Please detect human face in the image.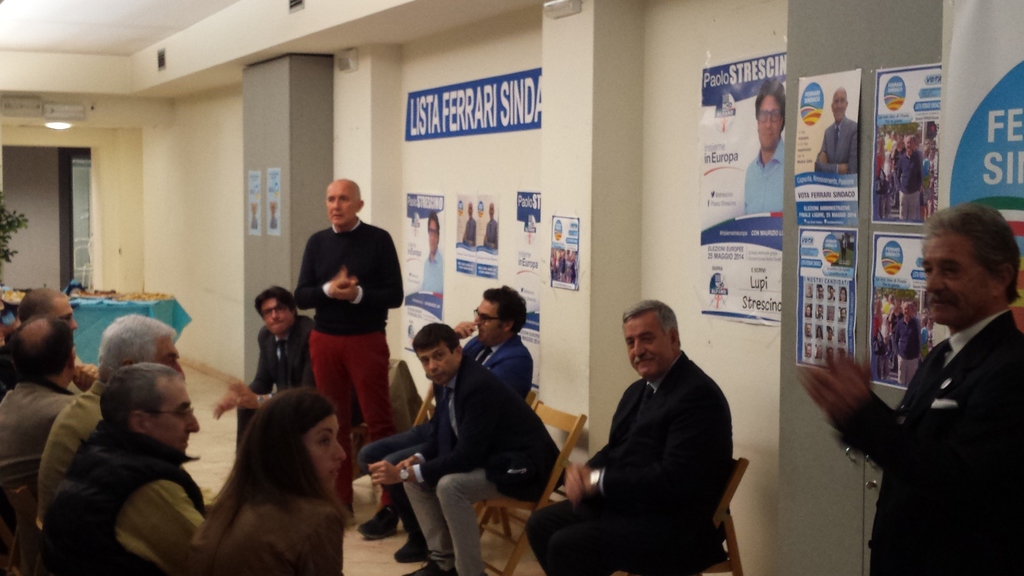
[831, 93, 845, 122].
